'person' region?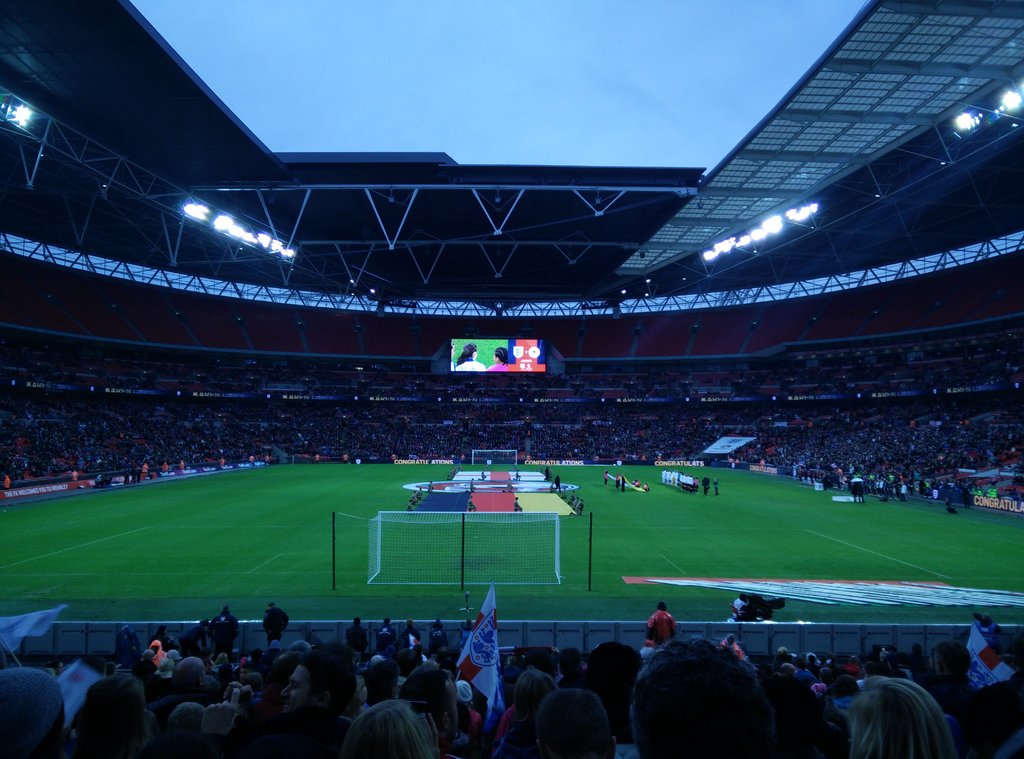
bbox=(166, 654, 219, 705)
